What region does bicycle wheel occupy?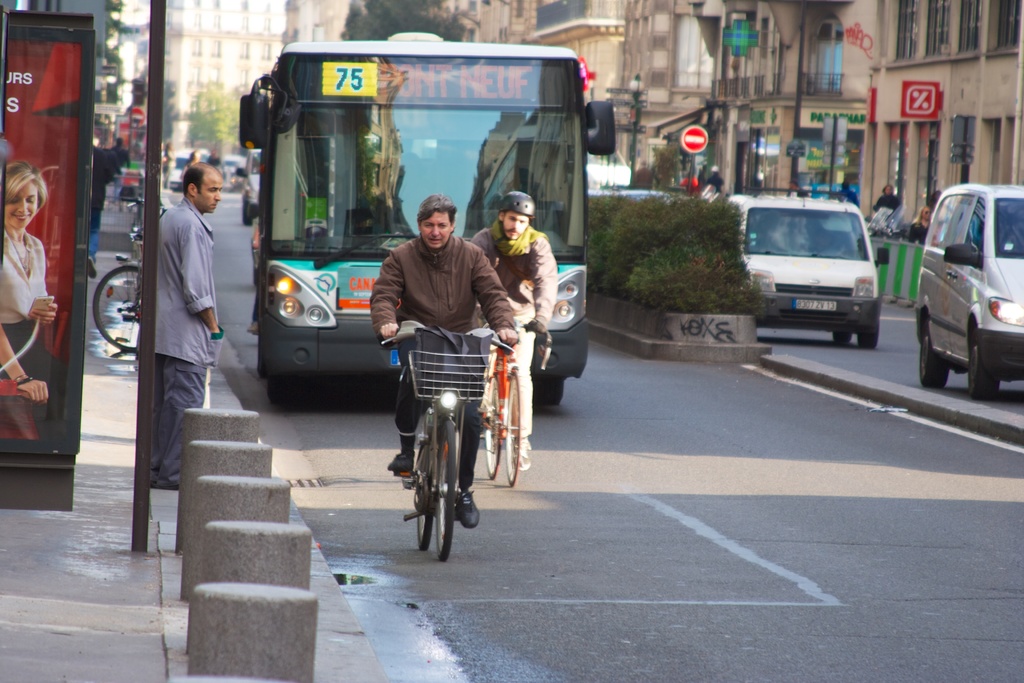
(left=91, top=264, right=140, bottom=352).
